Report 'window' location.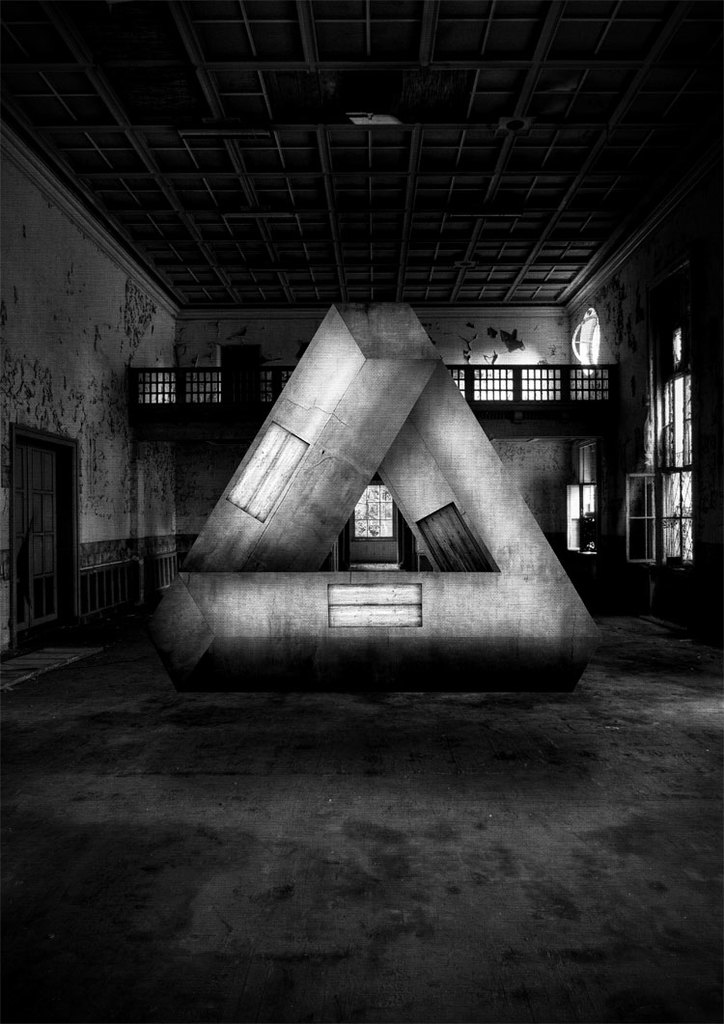
Report: select_region(565, 488, 599, 554).
